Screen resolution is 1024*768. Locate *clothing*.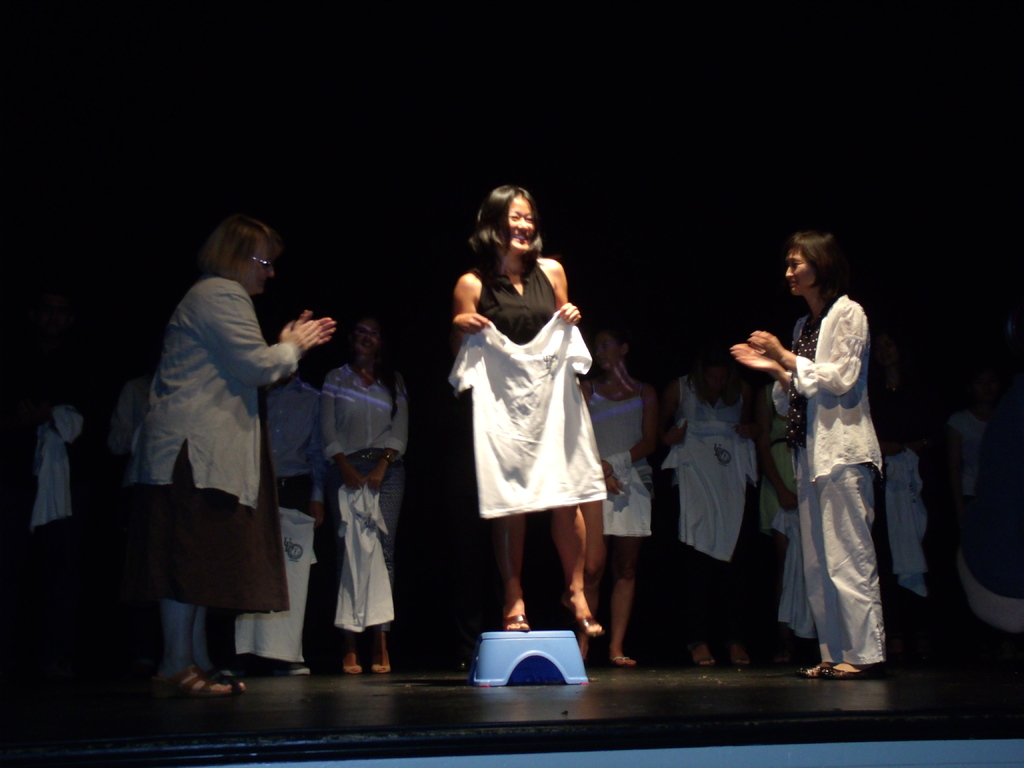
rect(657, 415, 756, 568).
